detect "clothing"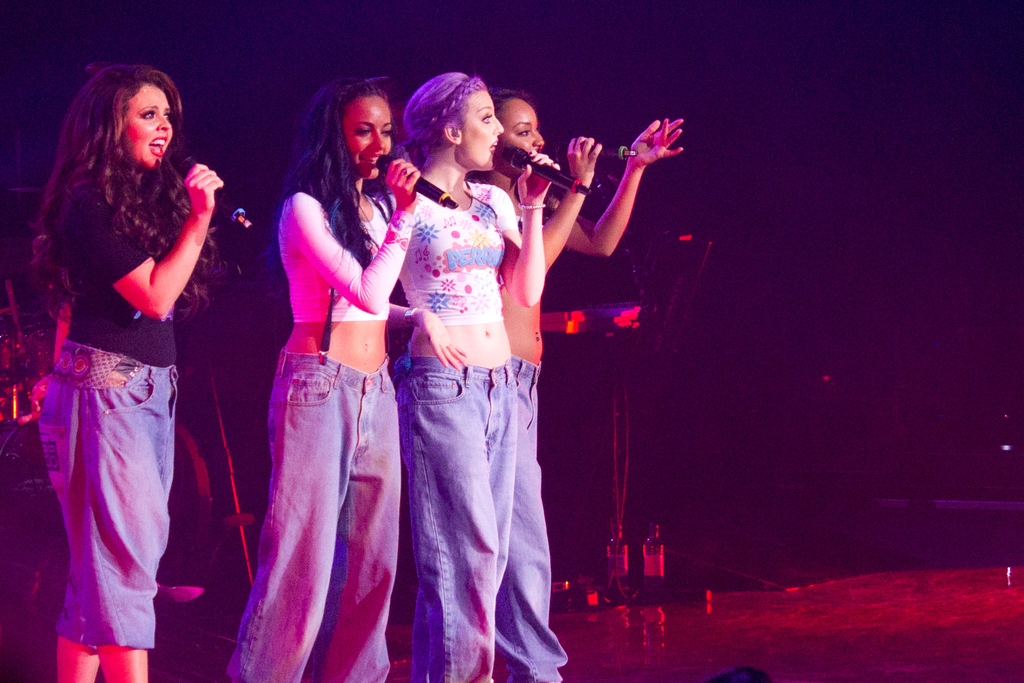
BBox(271, 177, 409, 323)
